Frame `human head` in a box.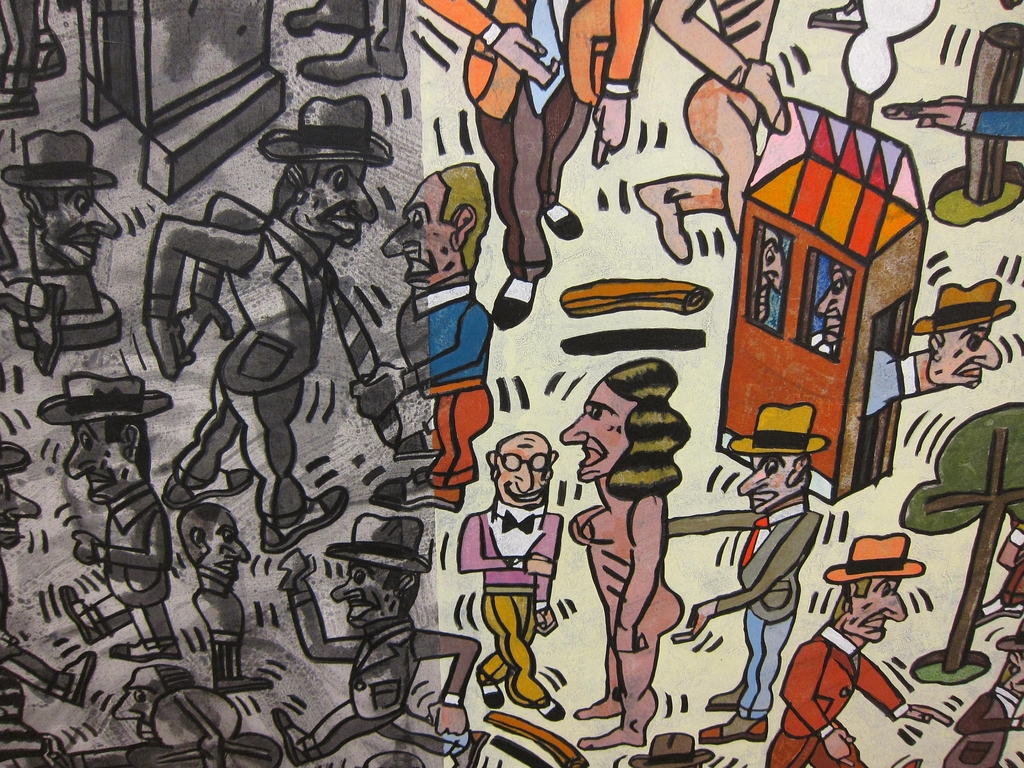
(x1=36, y1=371, x2=175, y2=504).
